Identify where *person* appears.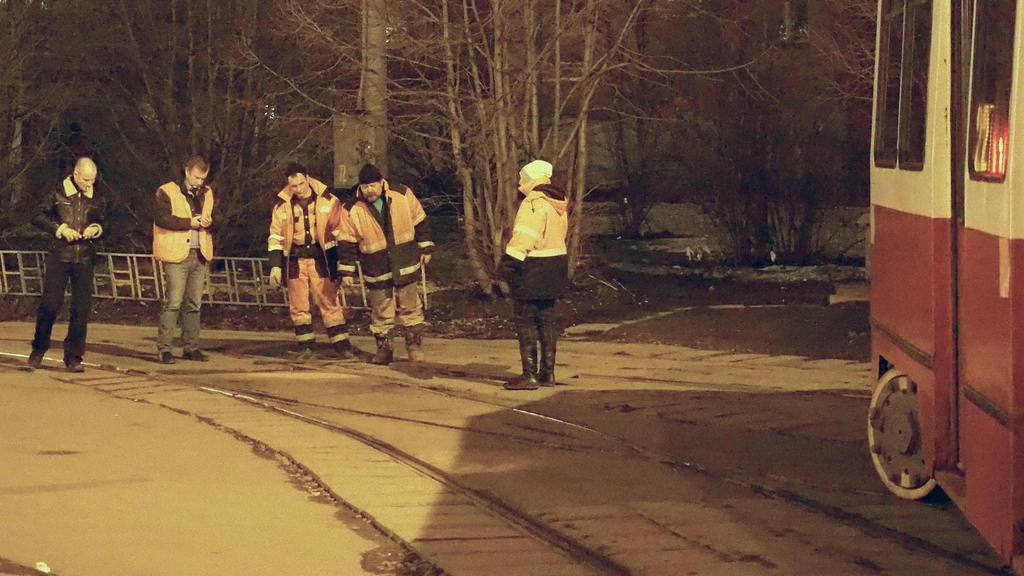
Appears at (264, 162, 349, 360).
